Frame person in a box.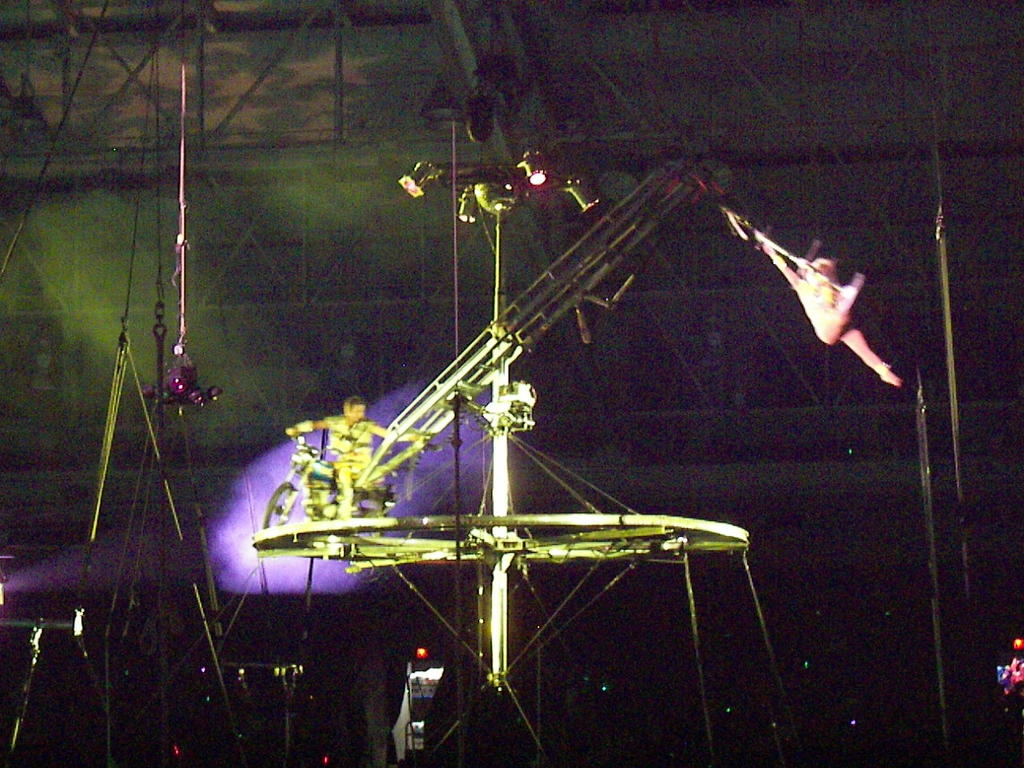
<region>270, 395, 422, 519</region>.
